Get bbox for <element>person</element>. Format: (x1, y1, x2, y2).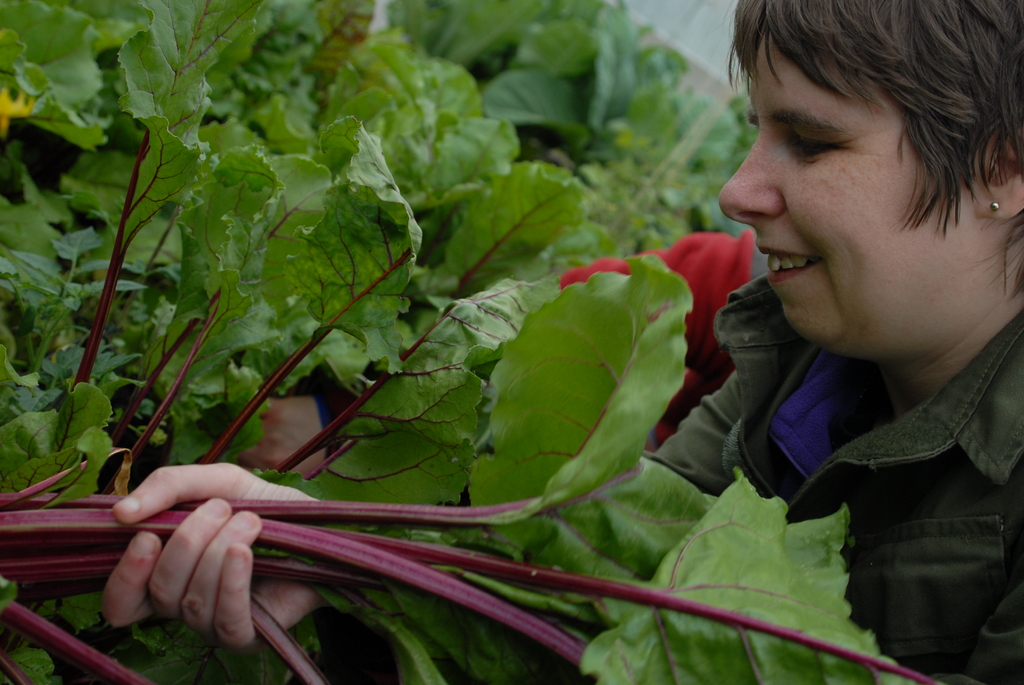
(101, 0, 1023, 684).
